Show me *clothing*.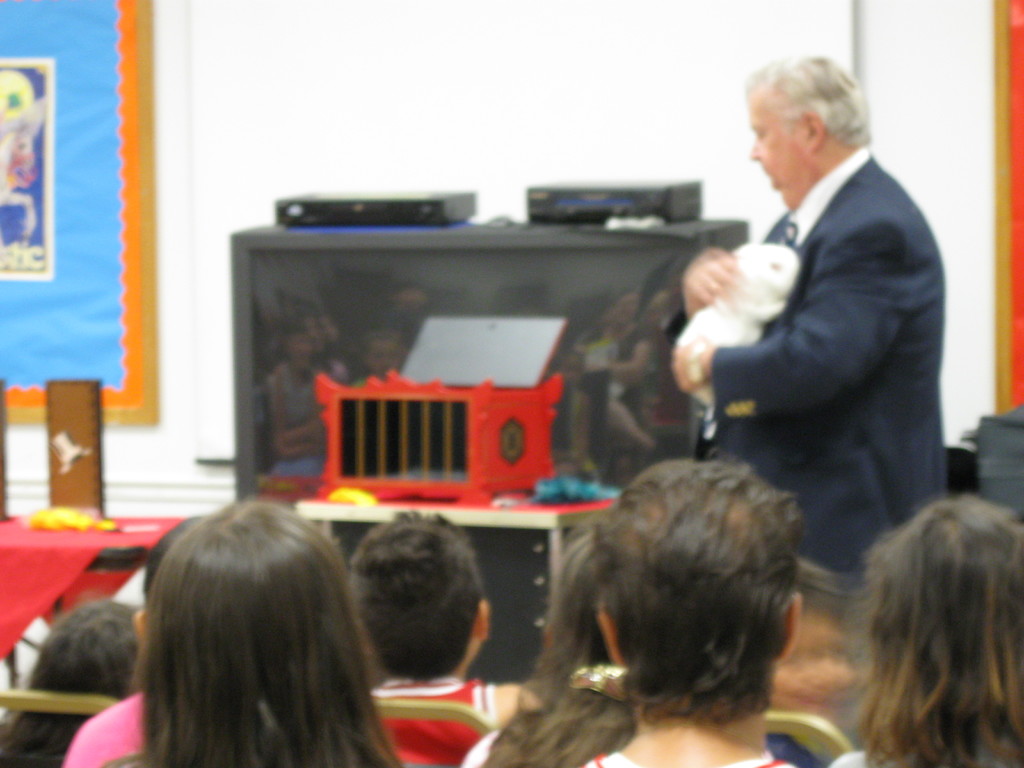
*clothing* is here: crop(58, 687, 154, 767).
